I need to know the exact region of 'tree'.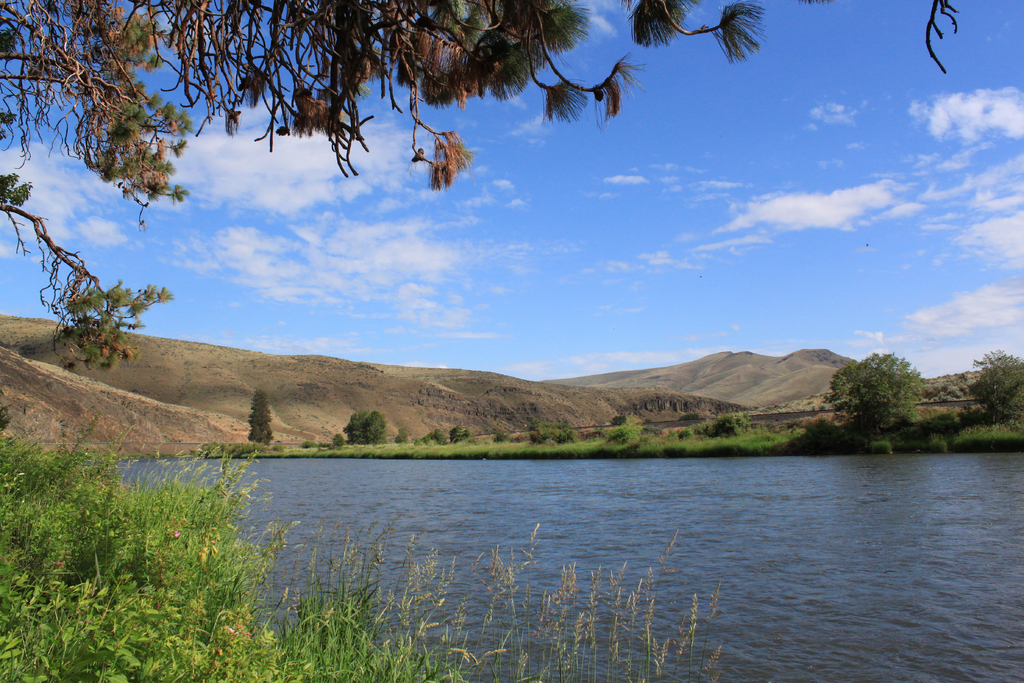
Region: locate(245, 391, 270, 449).
